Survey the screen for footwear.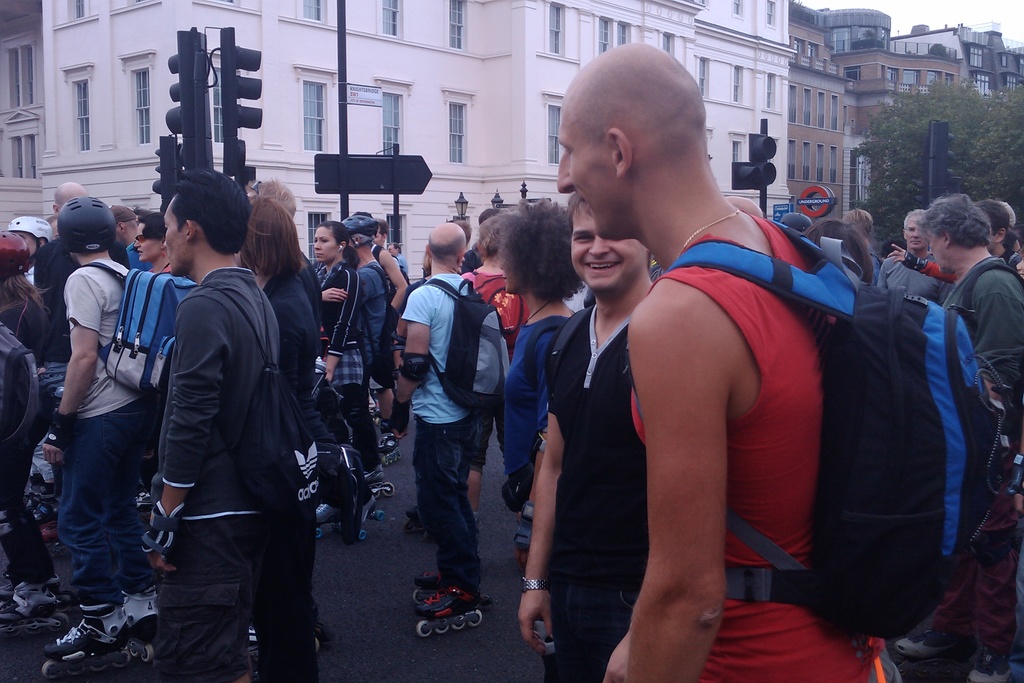
Survey found: BBox(17, 582, 69, 607).
